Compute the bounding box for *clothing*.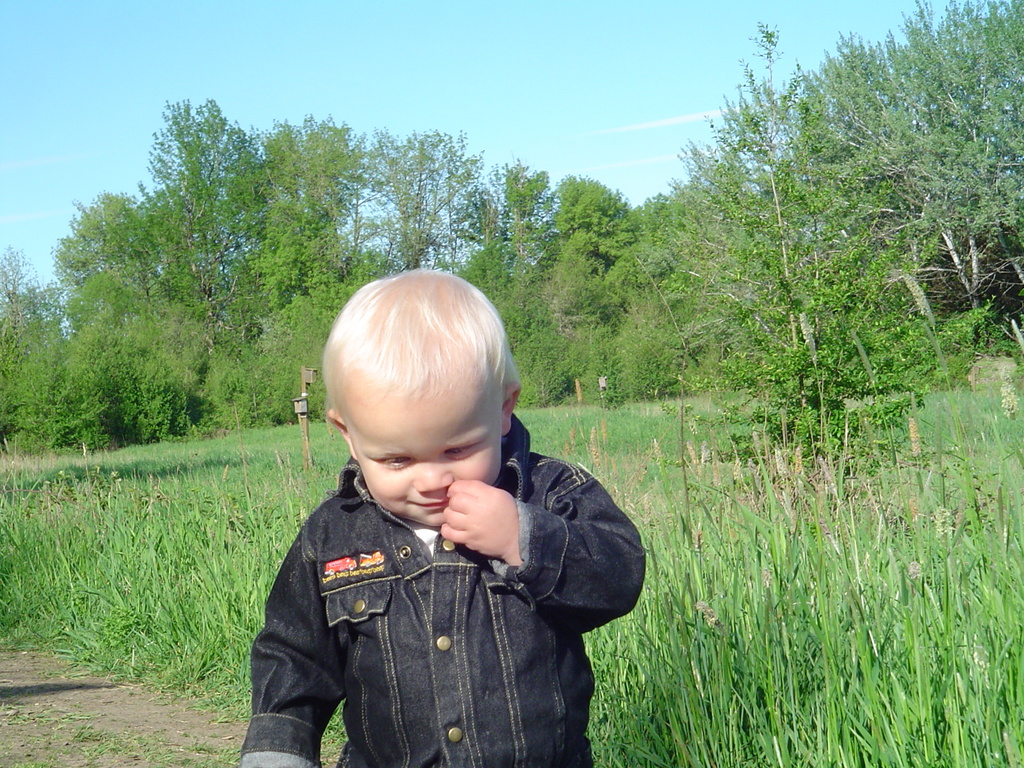
{"left": 232, "top": 408, "right": 652, "bottom": 767}.
